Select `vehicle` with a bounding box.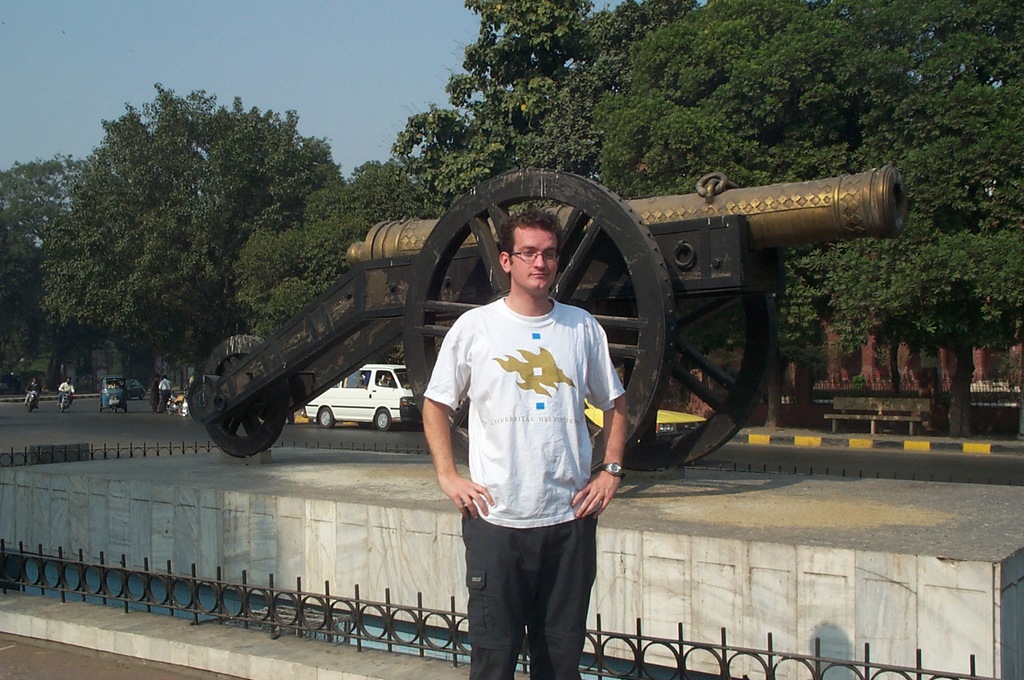
[303,361,420,433].
